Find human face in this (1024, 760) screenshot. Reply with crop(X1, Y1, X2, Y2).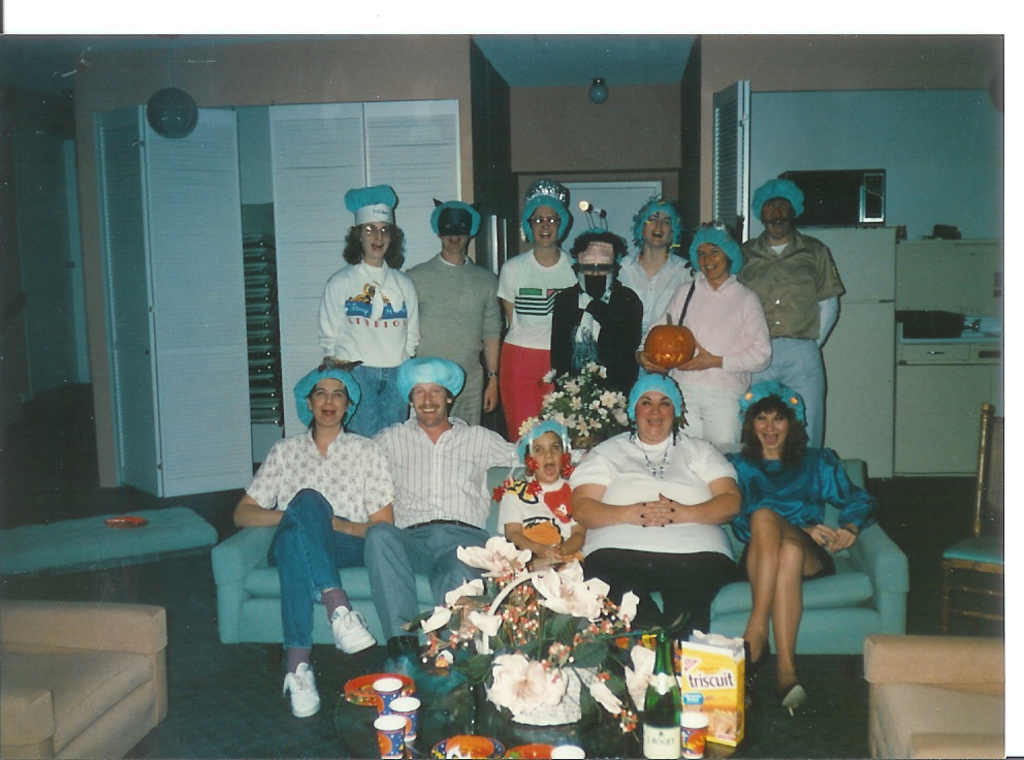
crop(529, 209, 556, 246).
